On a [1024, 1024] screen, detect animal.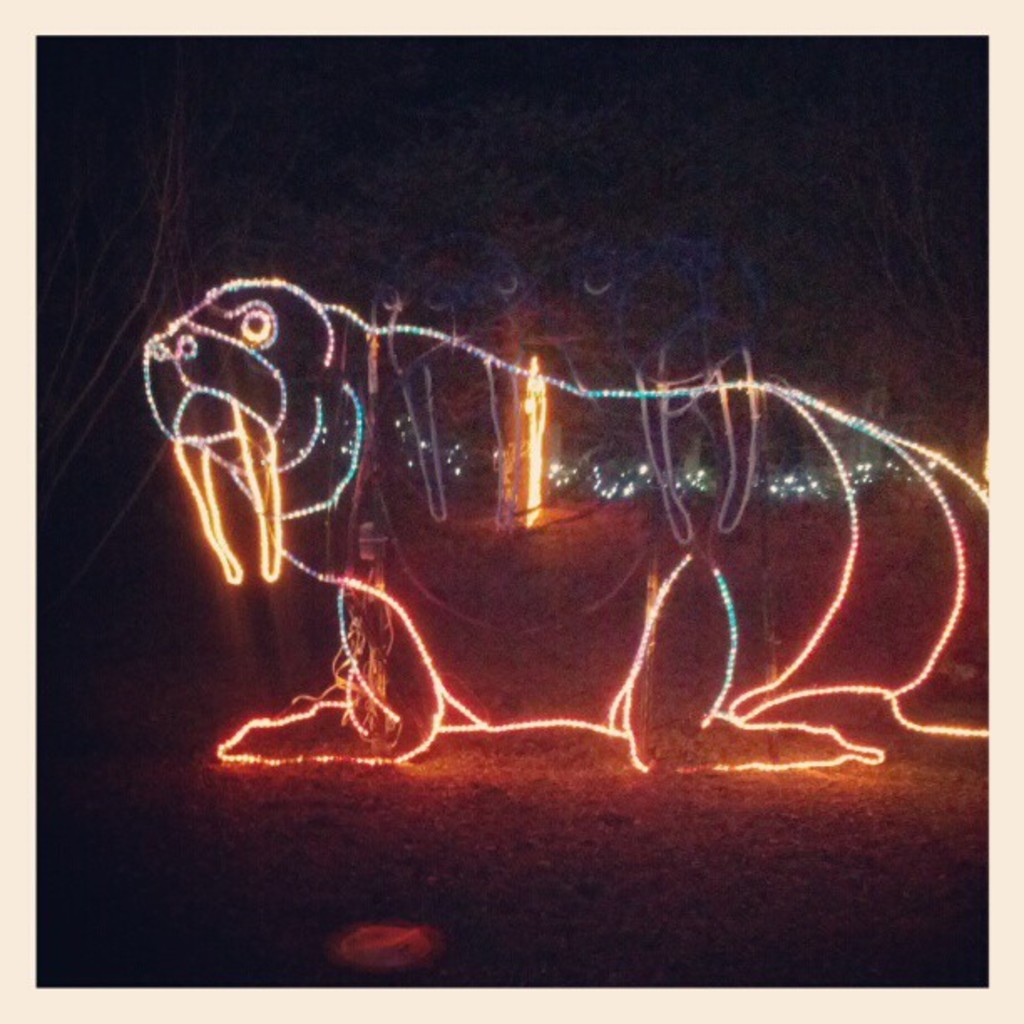
locate(134, 268, 997, 758).
